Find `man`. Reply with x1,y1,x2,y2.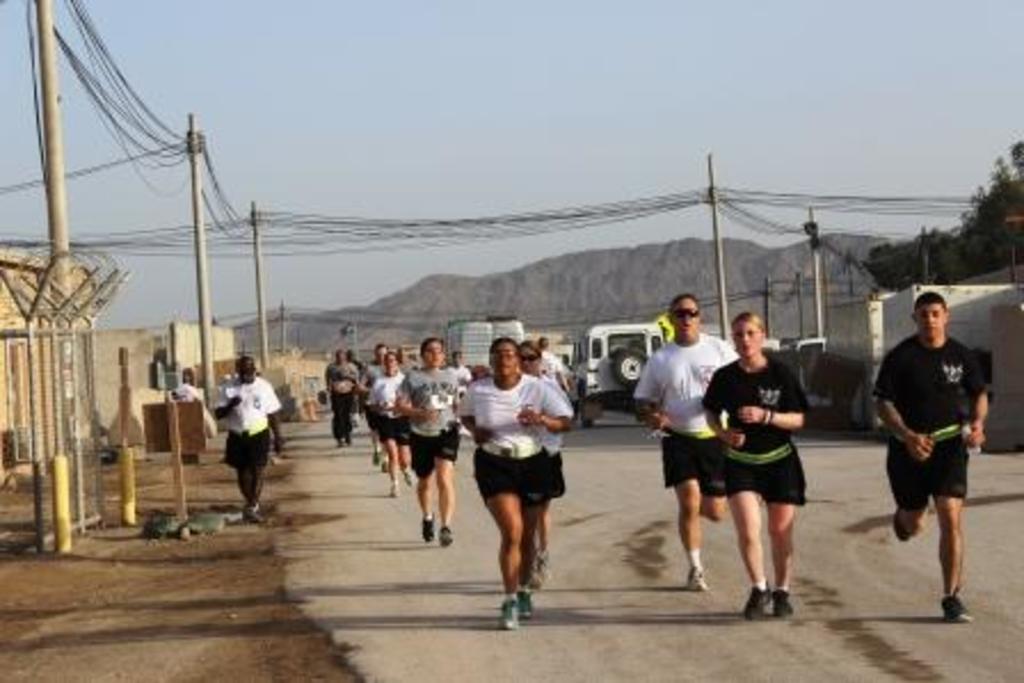
537,331,574,395.
